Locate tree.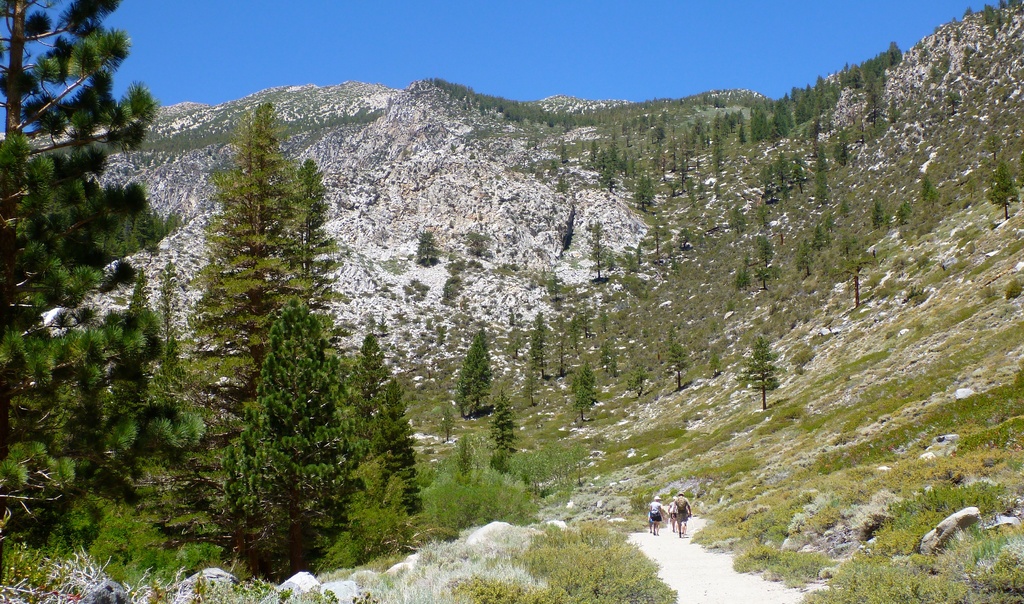
Bounding box: <region>486, 386, 523, 451</region>.
